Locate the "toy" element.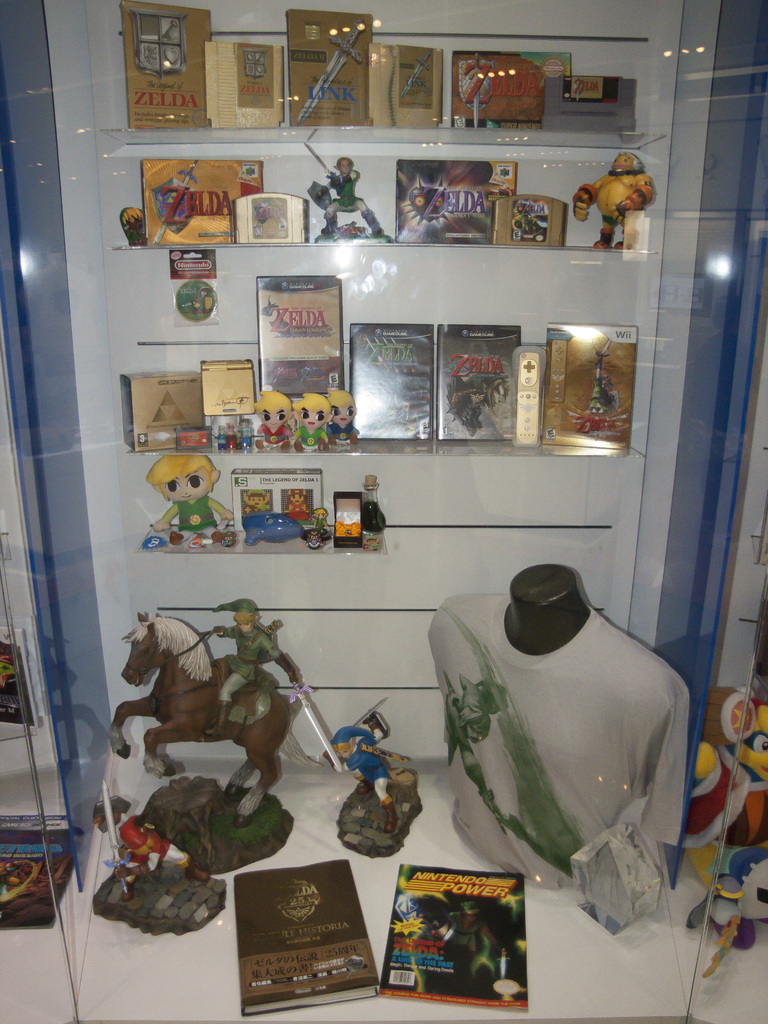
Element bbox: (153,155,198,244).
